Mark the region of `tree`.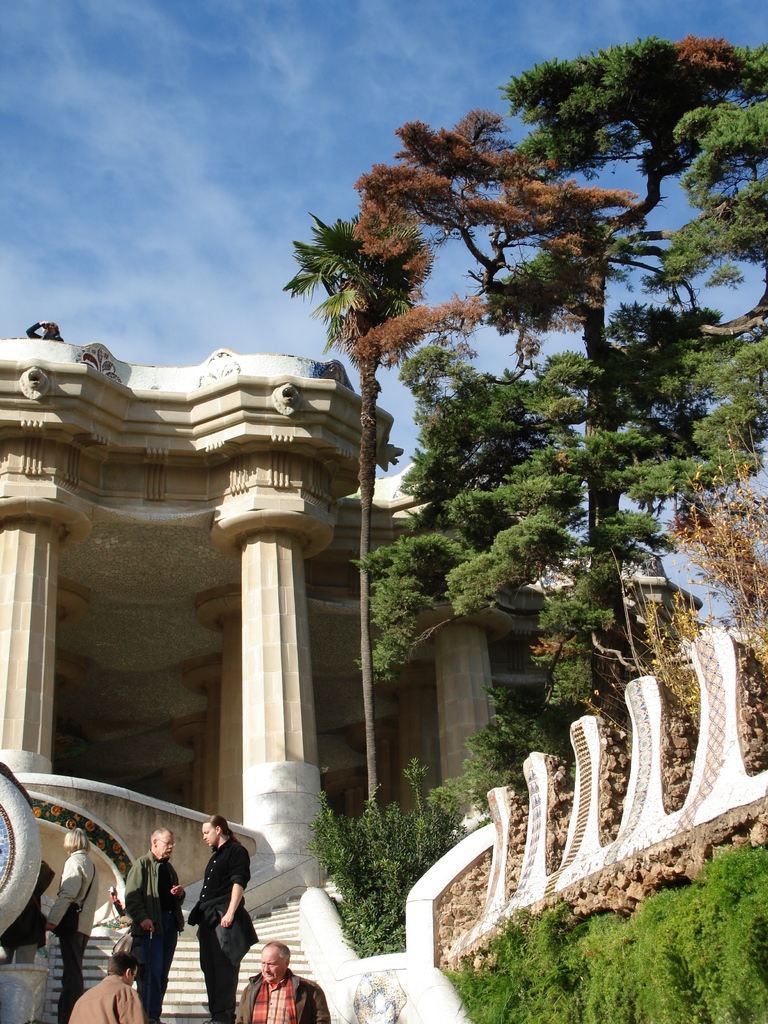
Region: {"left": 285, "top": 210, "right": 435, "bottom": 814}.
